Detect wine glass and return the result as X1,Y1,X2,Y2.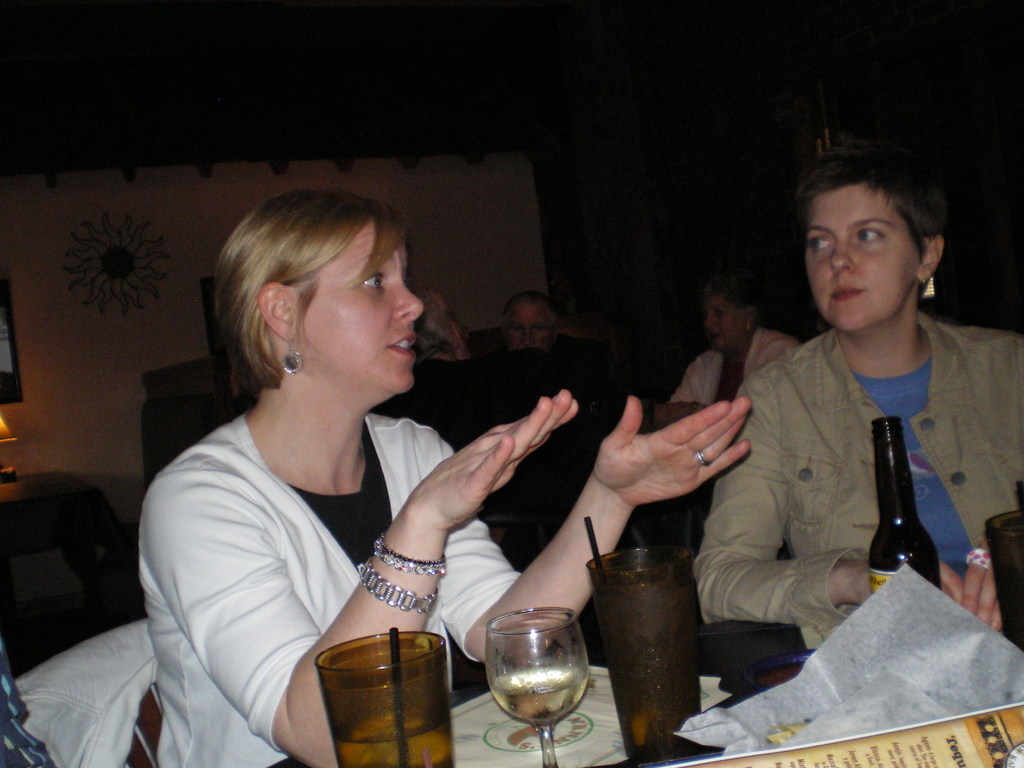
488,609,591,767.
